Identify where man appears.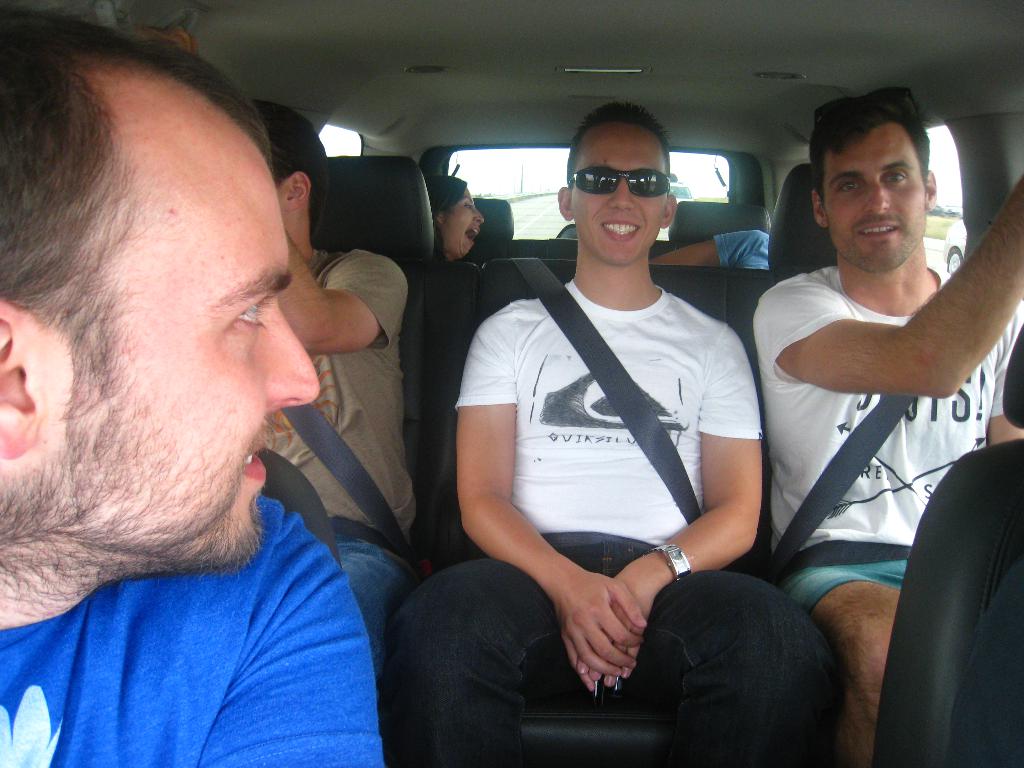
Appears at 0,3,388,767.
